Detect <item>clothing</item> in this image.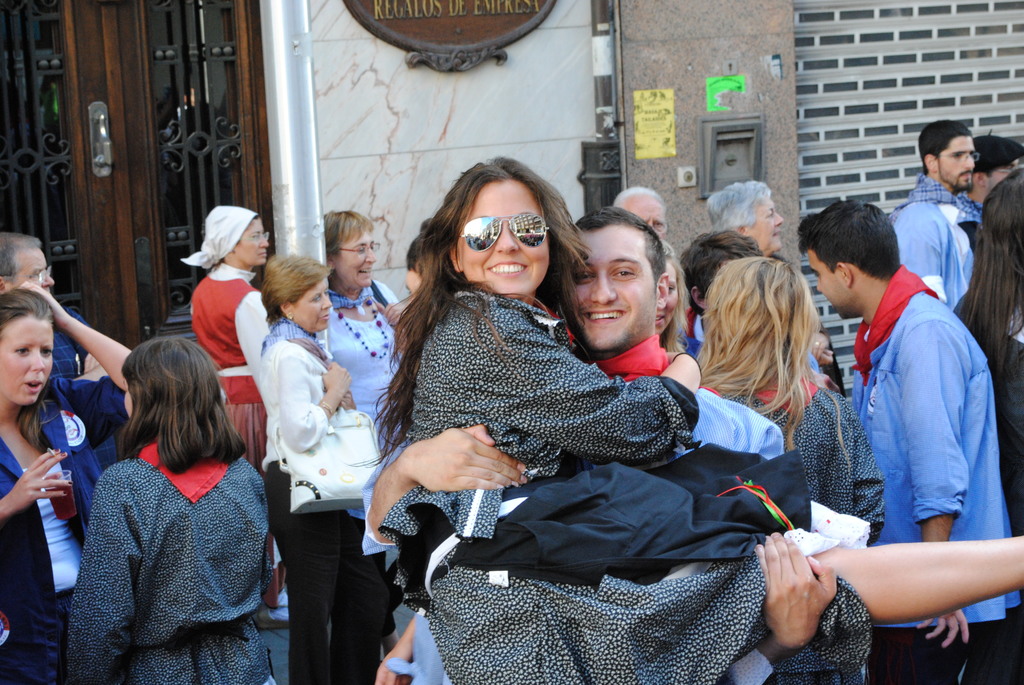
Detection: 887/172/982/312.
